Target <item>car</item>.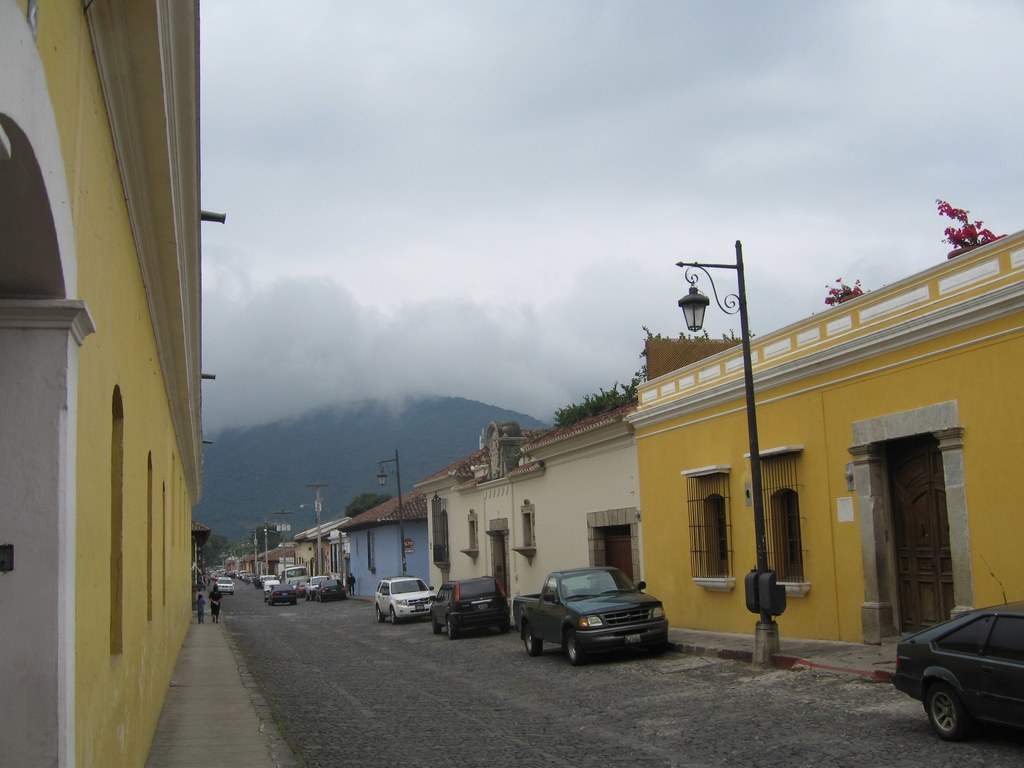
Target region: 365/576/447/630.
